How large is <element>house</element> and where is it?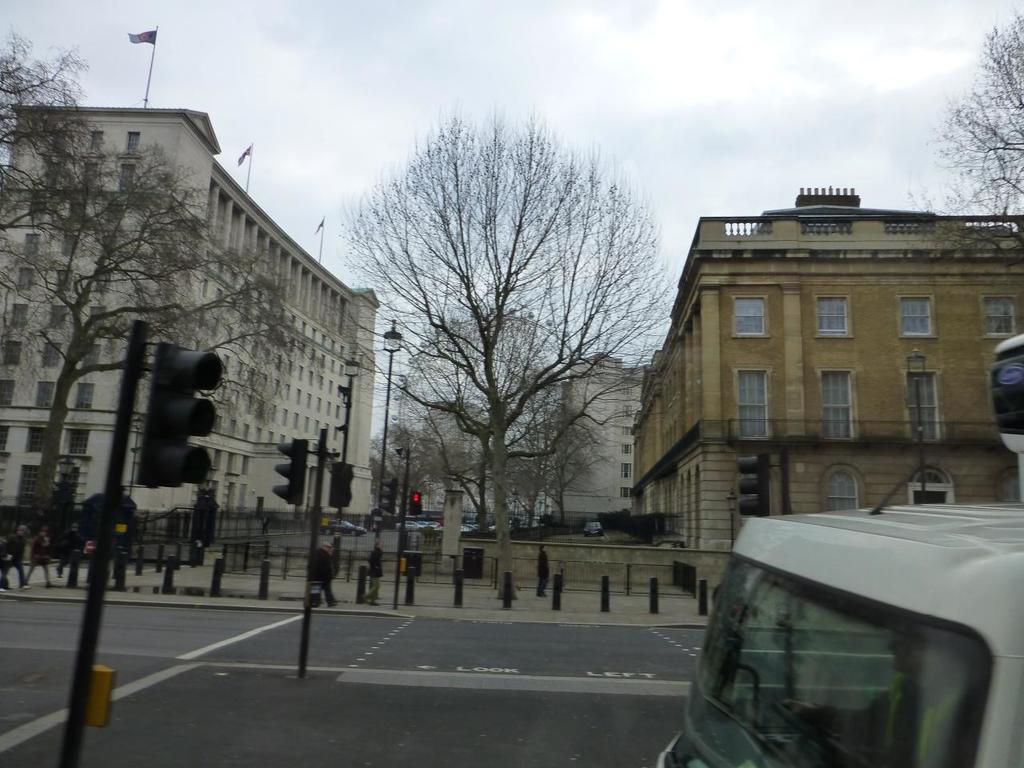
Bounding box: {"x1": 627, "y1": 186, "x2": 1023, "y2": 580}.
